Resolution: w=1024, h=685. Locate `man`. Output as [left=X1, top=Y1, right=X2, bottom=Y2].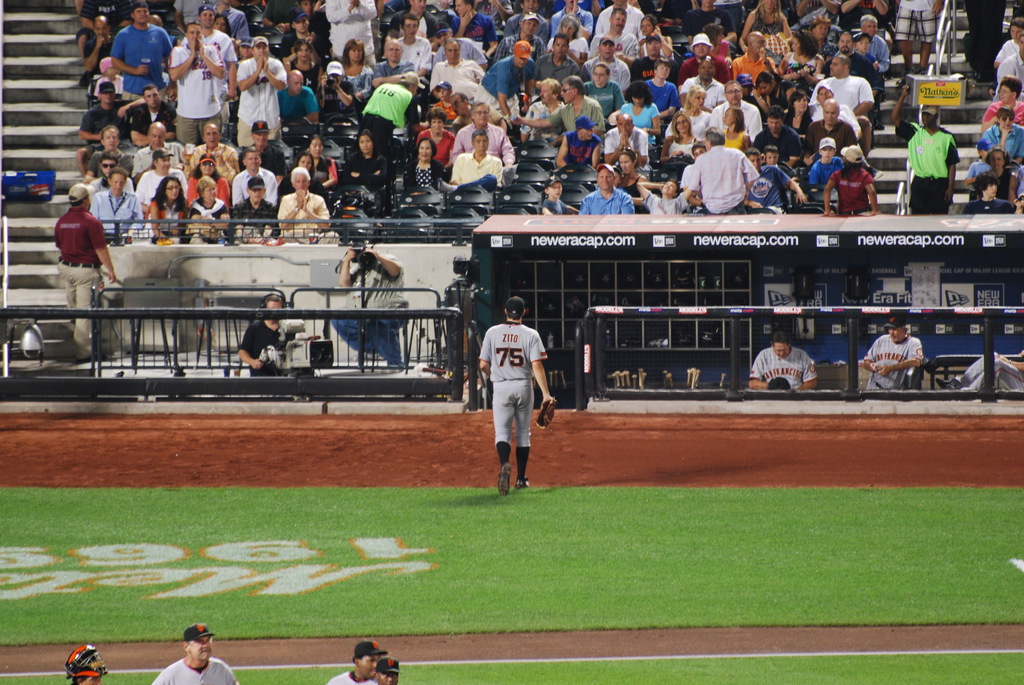
[left=177, top=121, right=239, bottom=186].
